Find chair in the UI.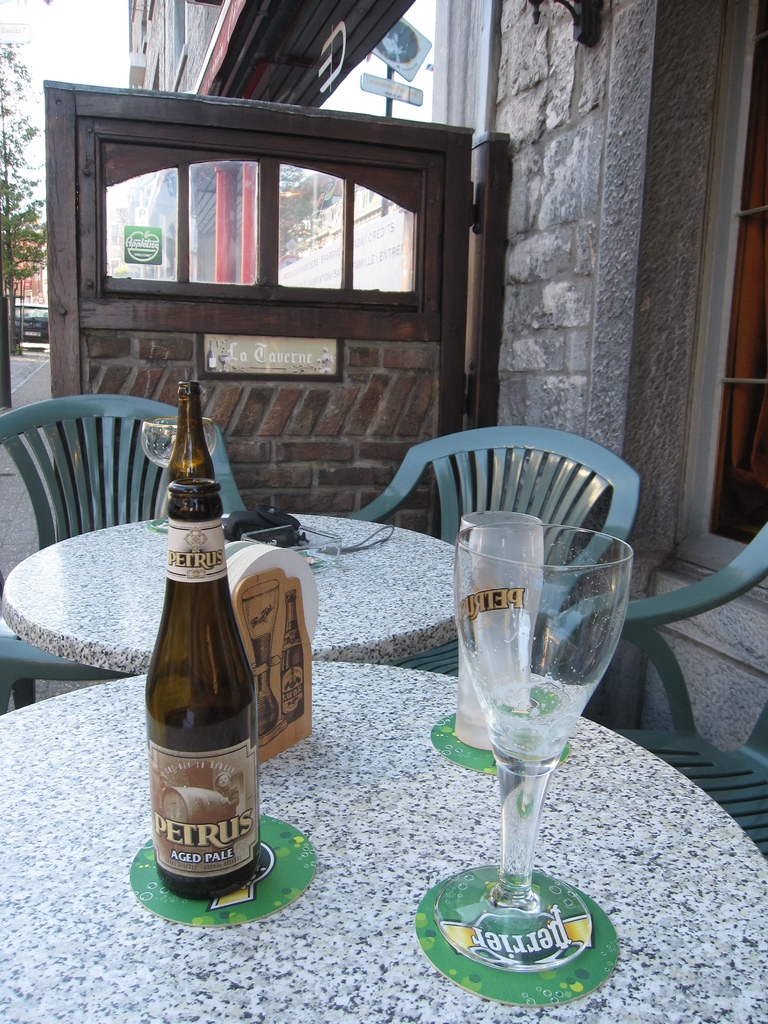
UI element at (left=339, top=431, right=642, bottom=675).
